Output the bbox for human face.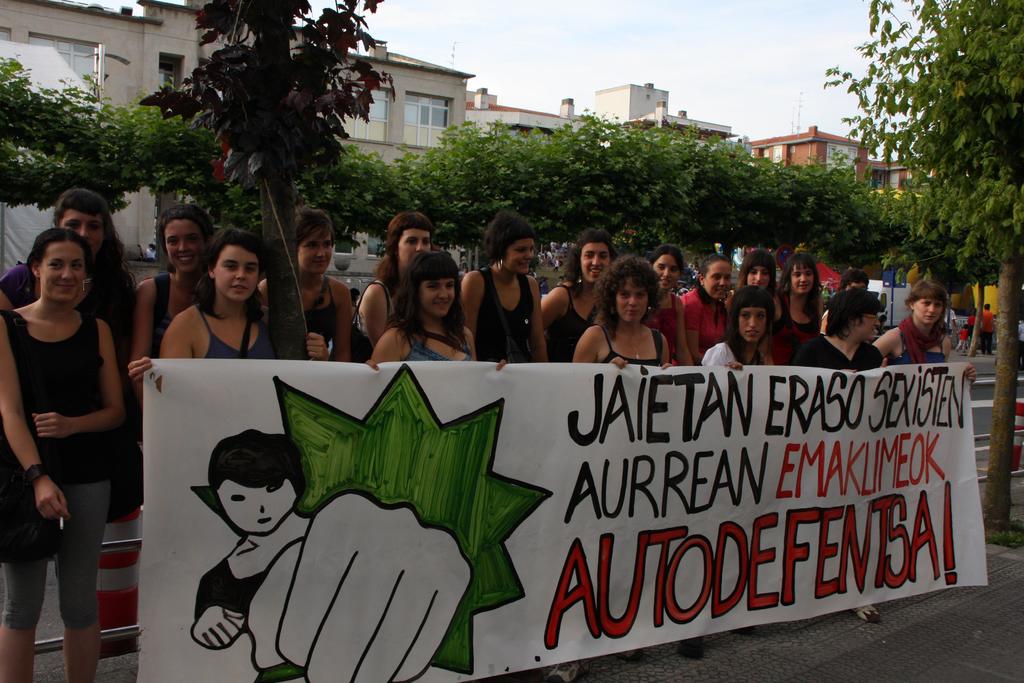
Rect(703, 265, 731, 297).
